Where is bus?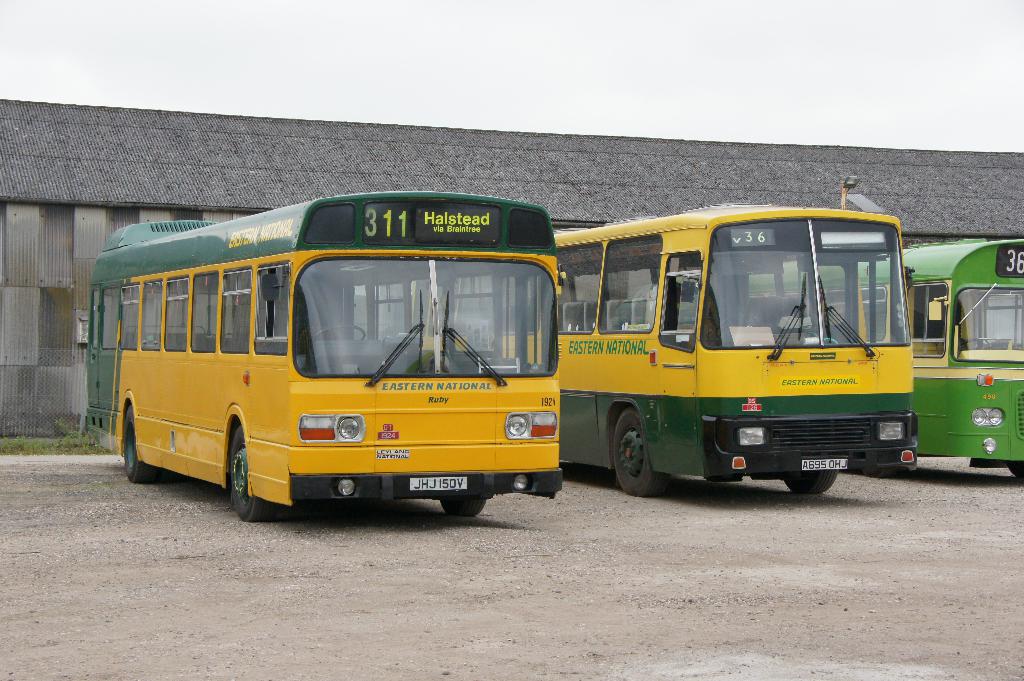
(404, 204, 921, 502).
